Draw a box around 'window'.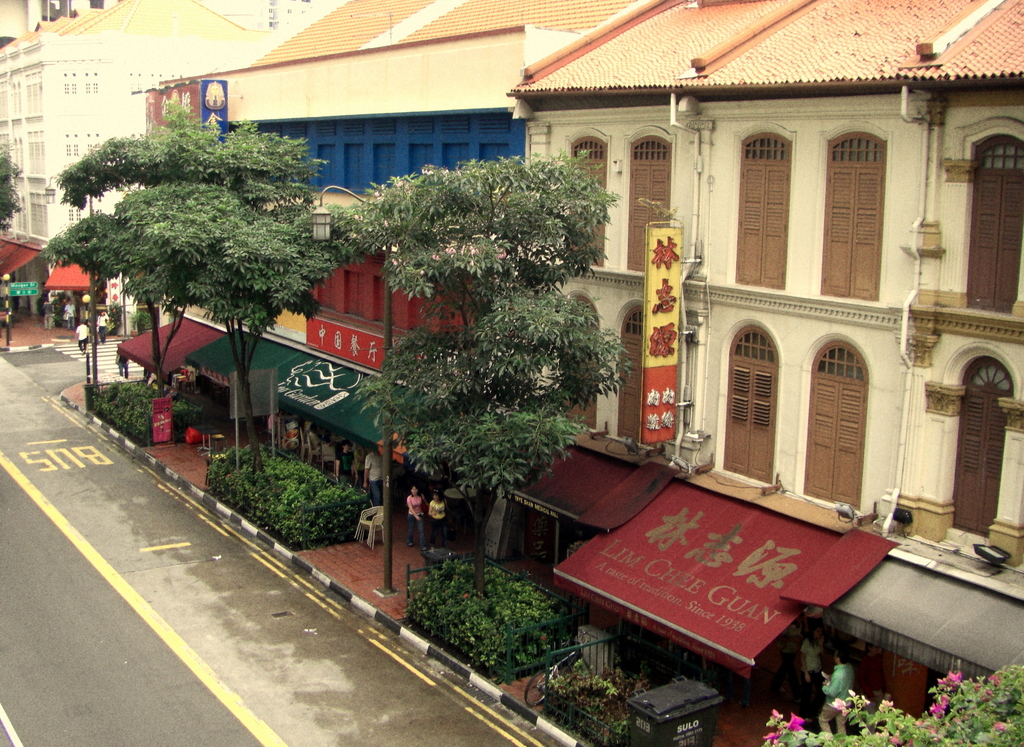
[x1=624, y1=132, x2=665, y2=270].
